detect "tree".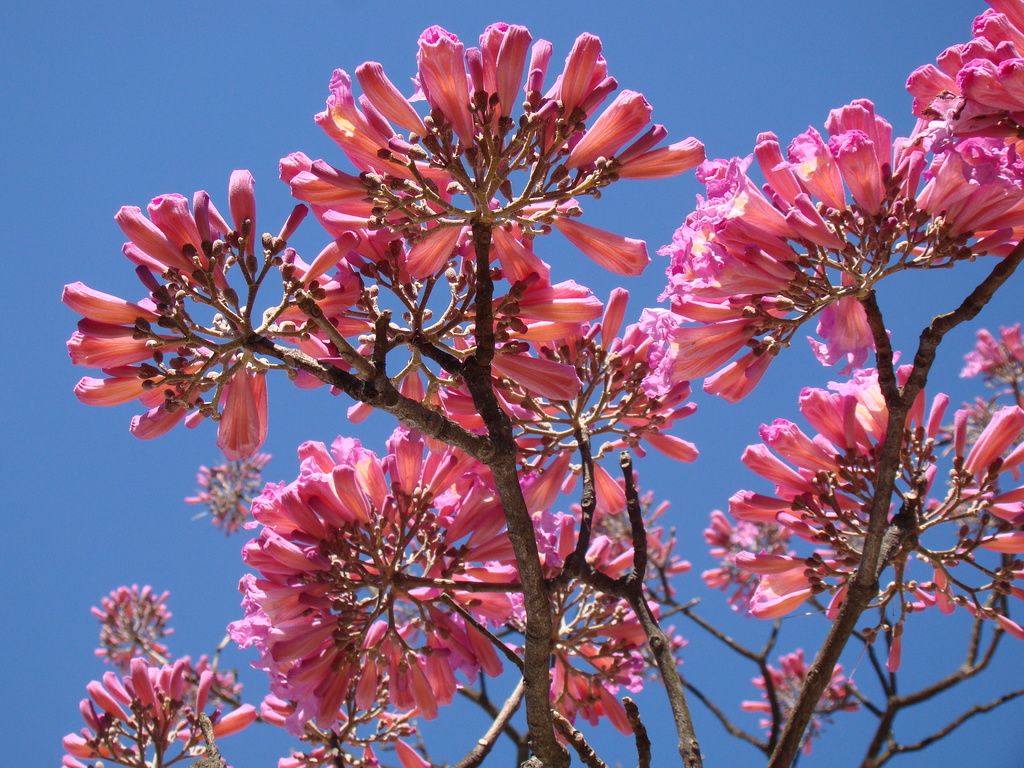
Detected at [108, 0, 1000, 767].
